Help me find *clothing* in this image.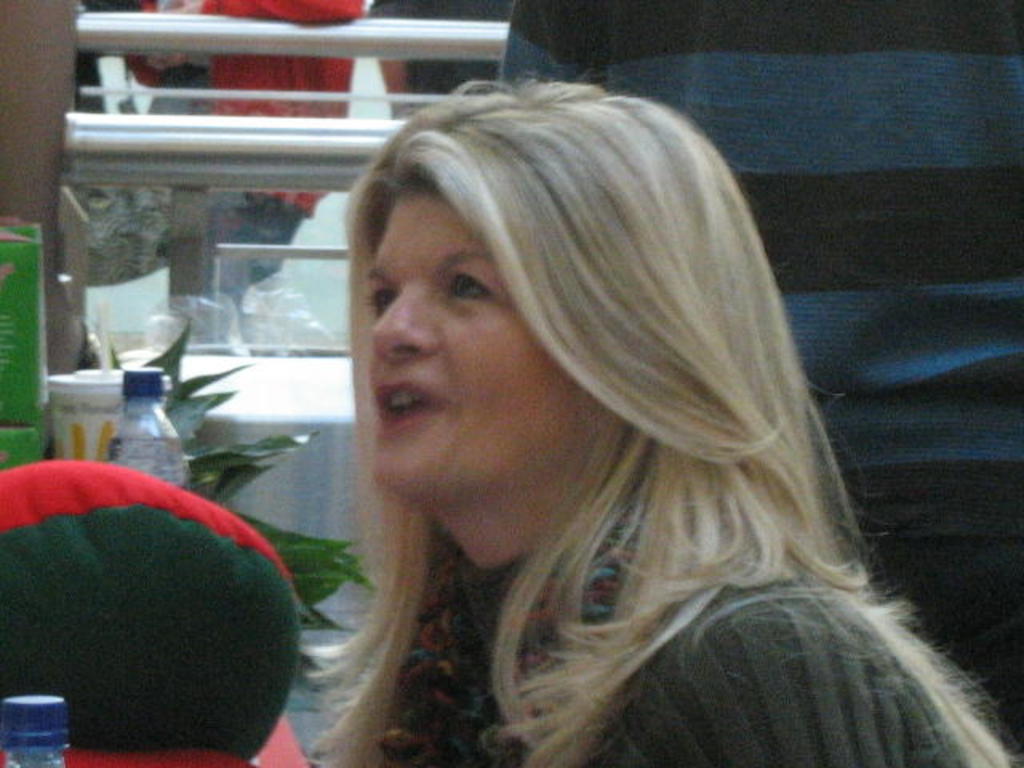
Found it: (358, 0, 515, 125).
